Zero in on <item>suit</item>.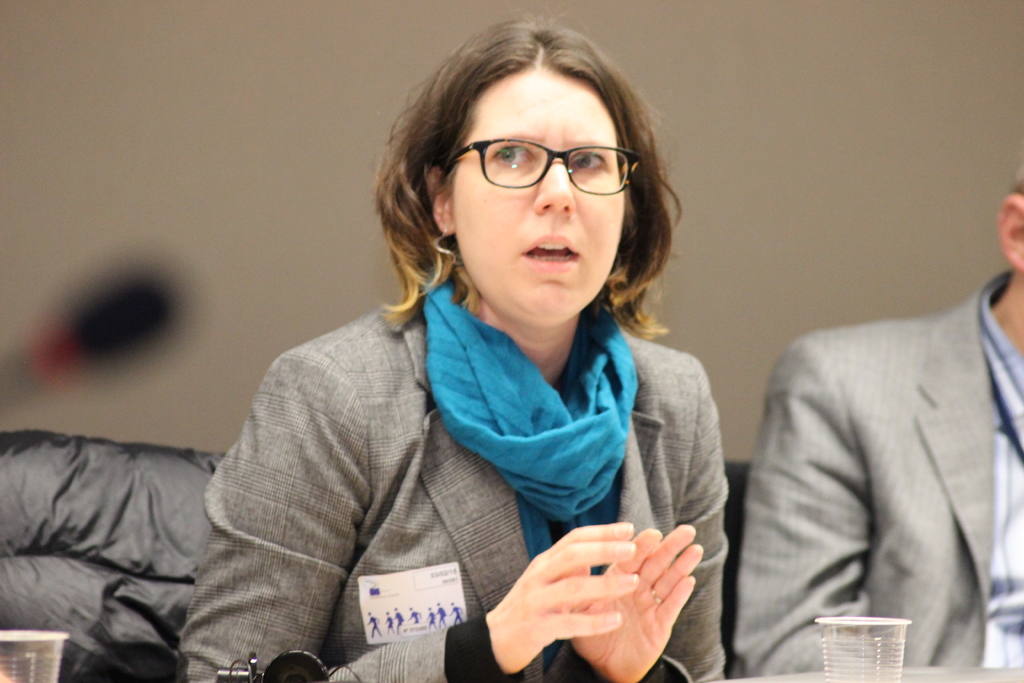
Zeroed in: bbox(710, 249, 1023, 682).
